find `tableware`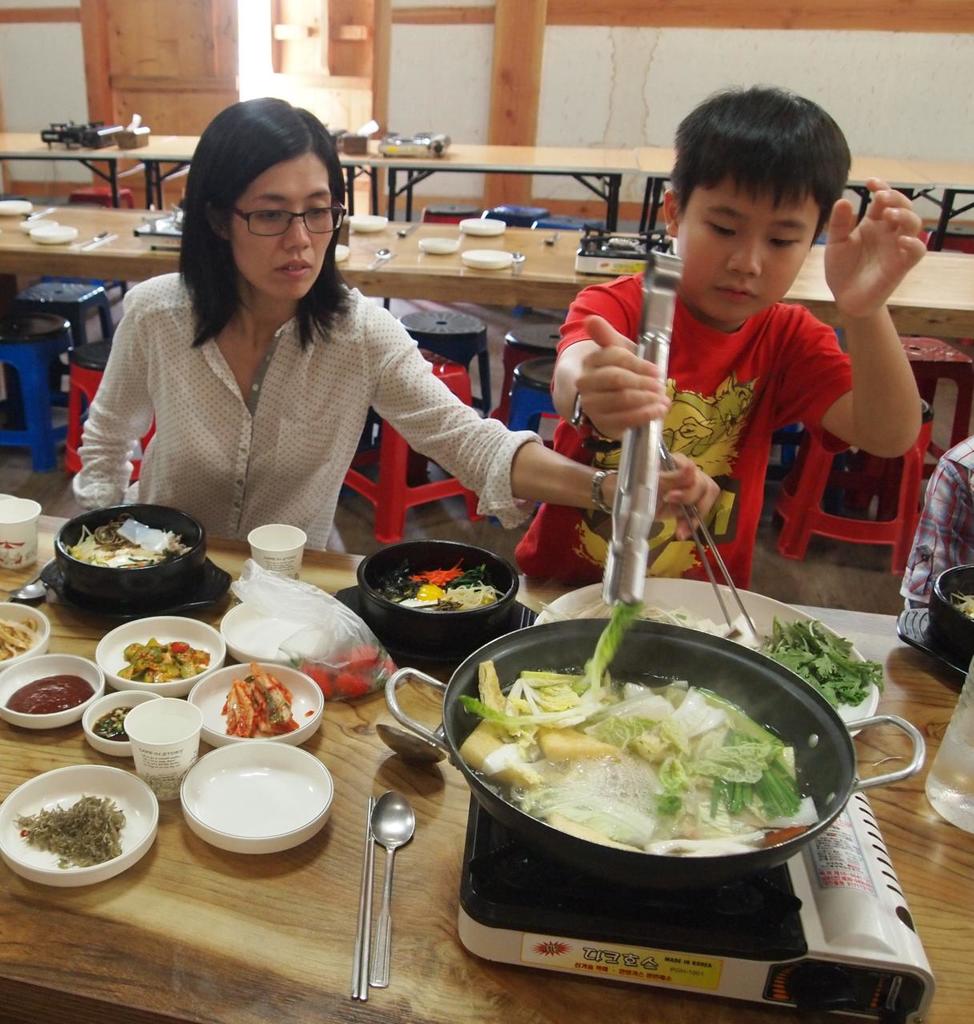
locate(381, 606, 930, 881)
